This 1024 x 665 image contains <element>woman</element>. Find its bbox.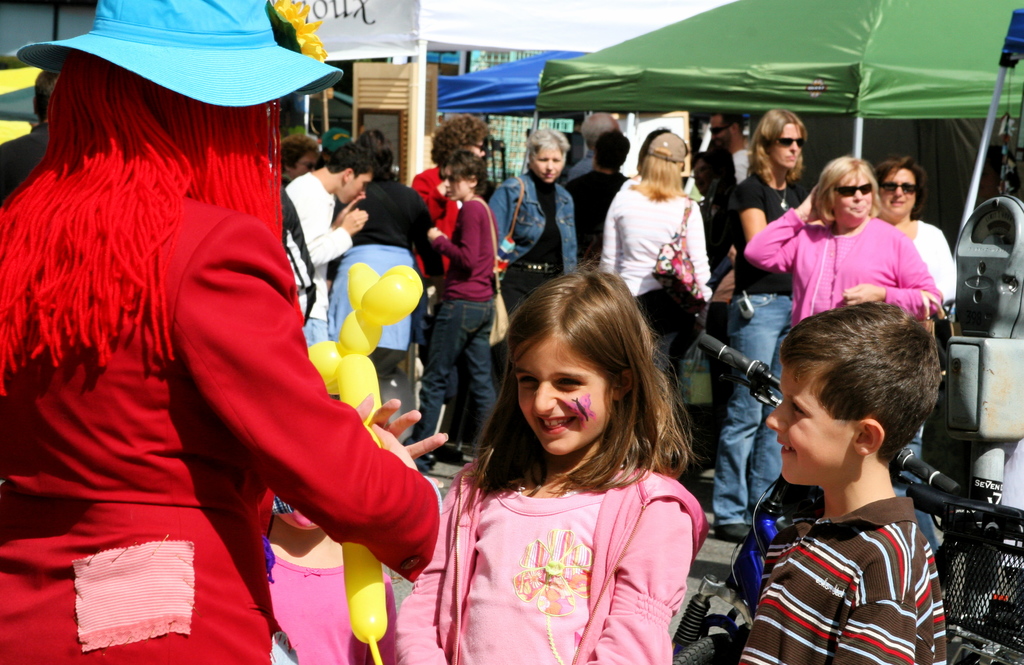
bbox=[600, 133, 724, 335].
